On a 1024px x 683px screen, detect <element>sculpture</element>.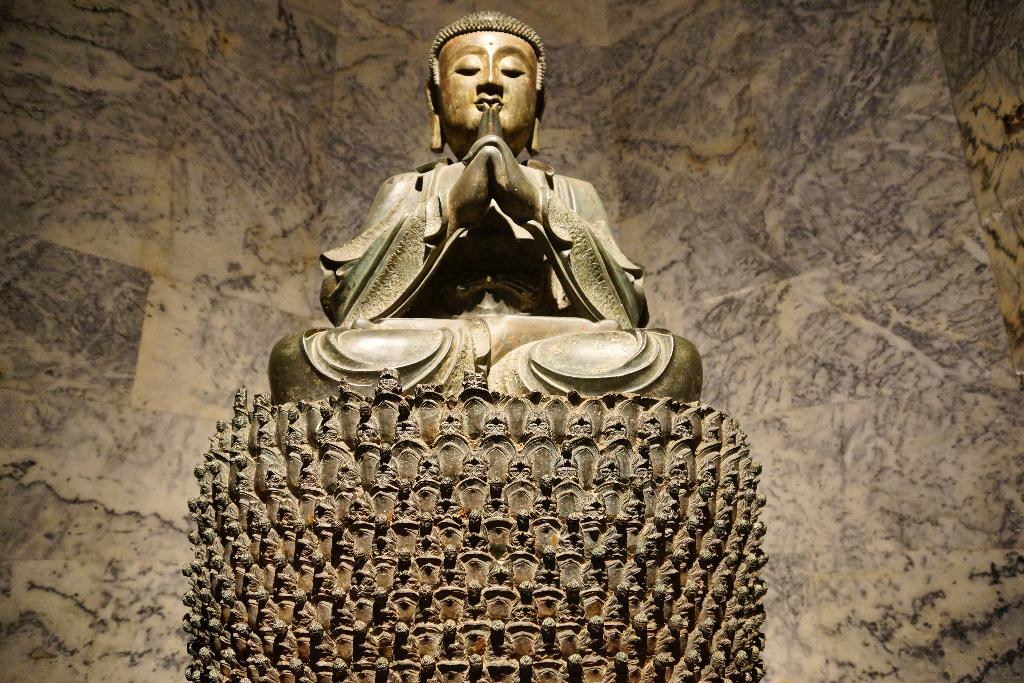
655:616:684:658.
